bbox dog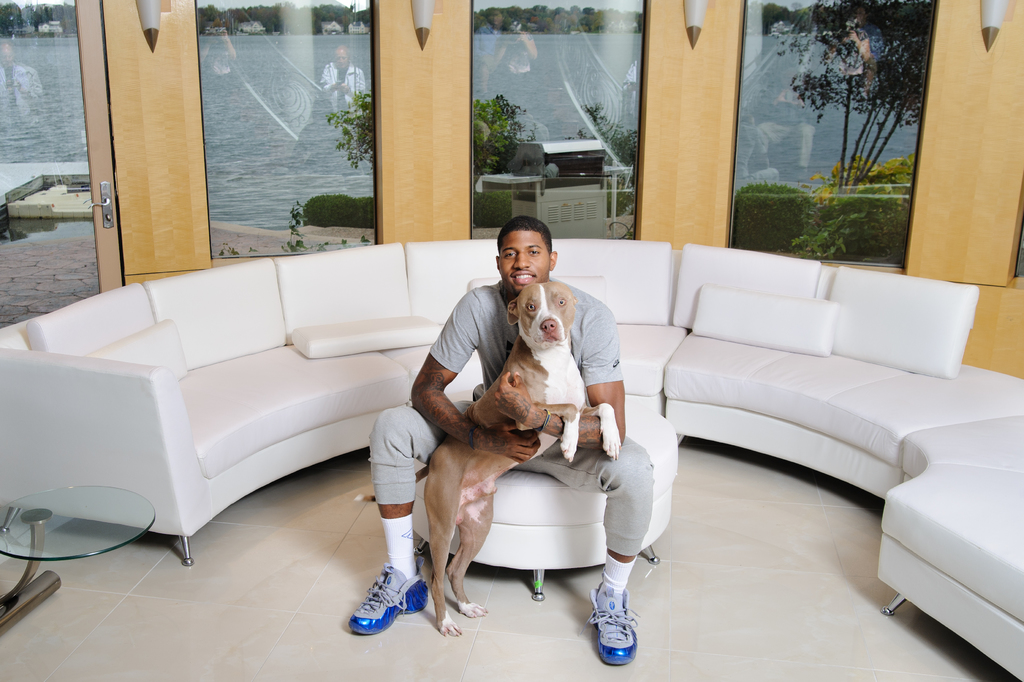
box=[353, 280, 623, 637]
